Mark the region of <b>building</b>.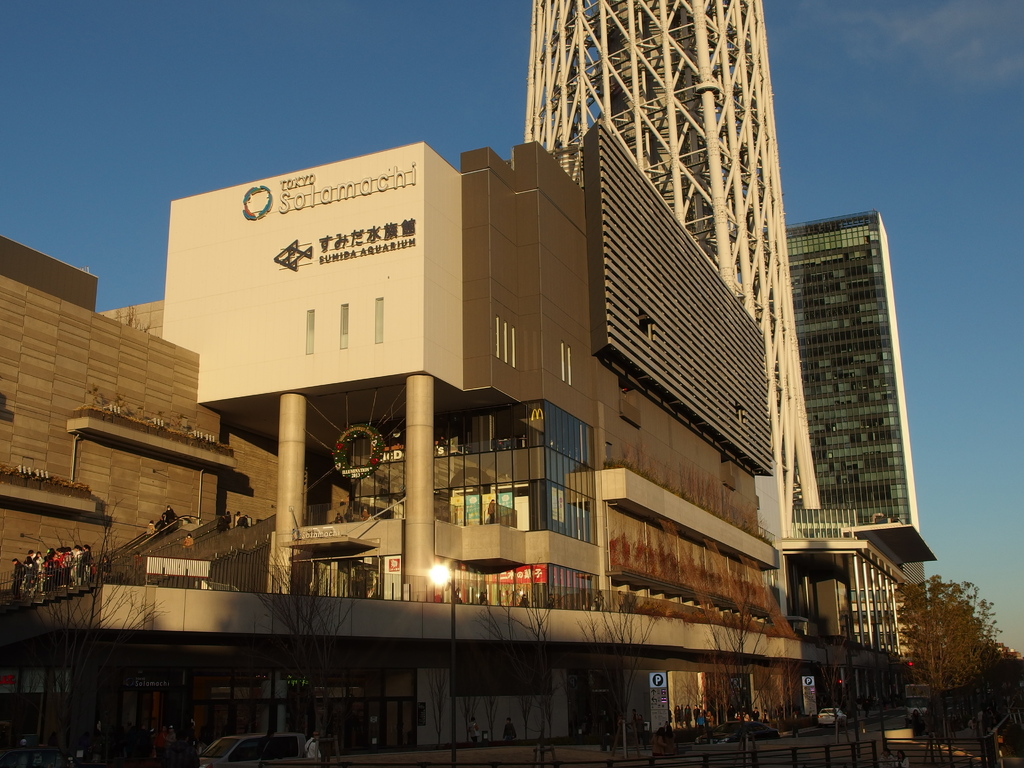
Region: Rect(0, 111, 806, 736).
